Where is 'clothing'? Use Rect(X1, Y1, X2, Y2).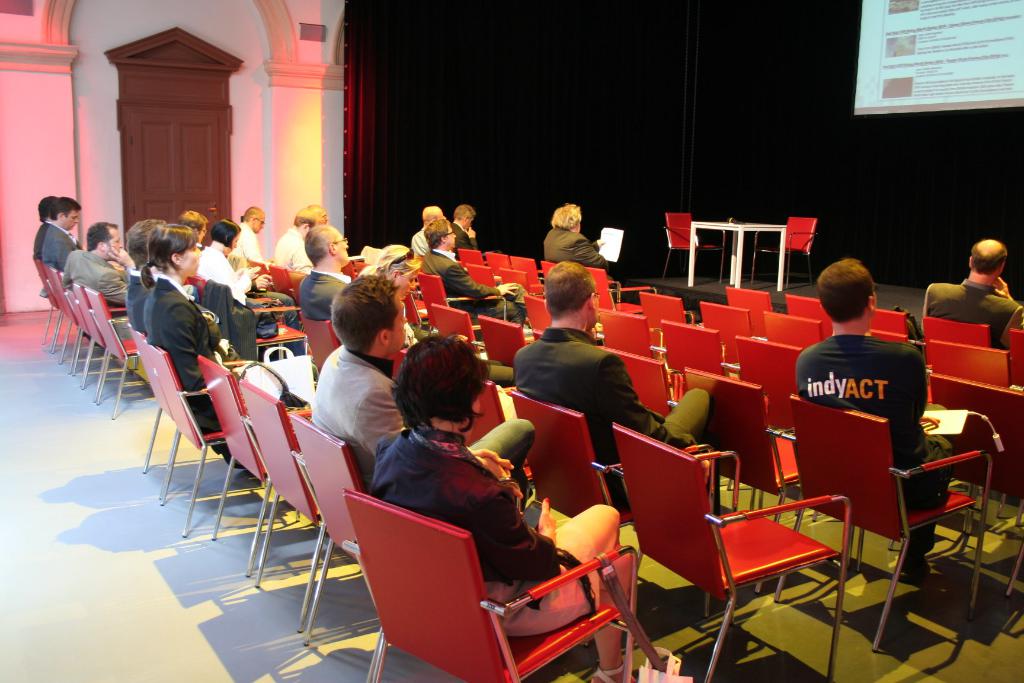
Rect(925, 267, 1023, 364).
